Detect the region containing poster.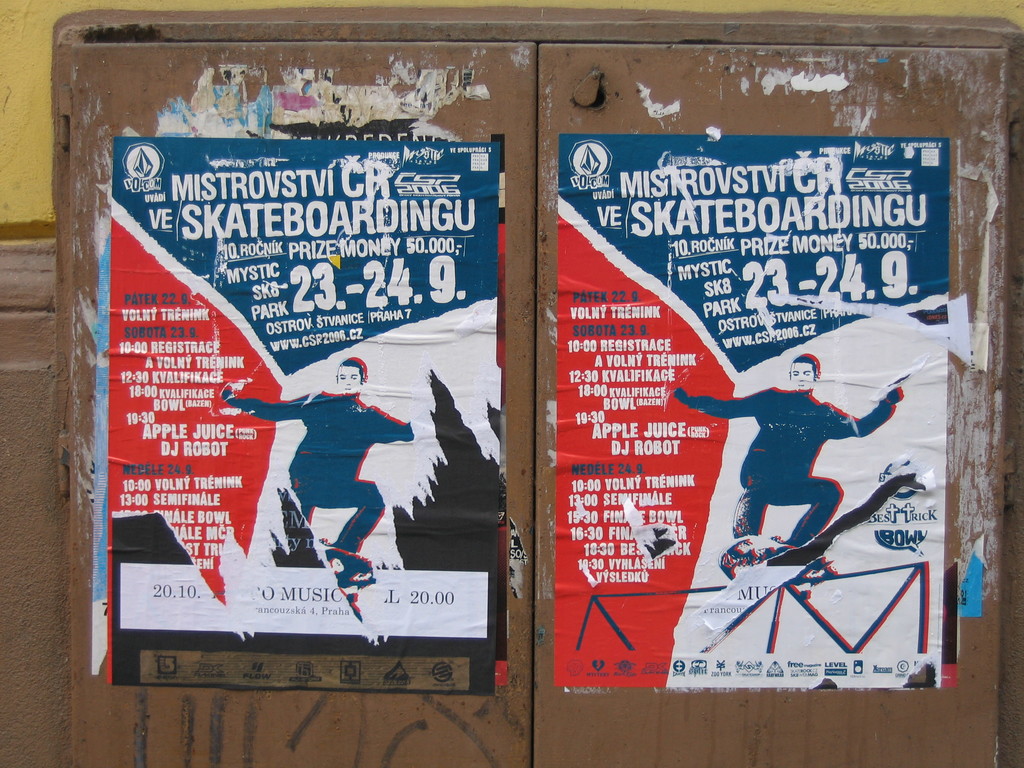
box(109, 138, 502, 694).
